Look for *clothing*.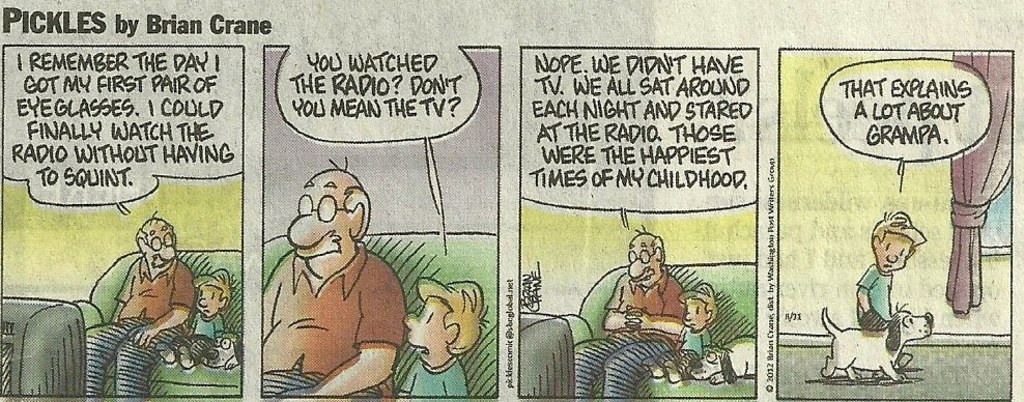
Found: crop(854, 261, 898, 322).
